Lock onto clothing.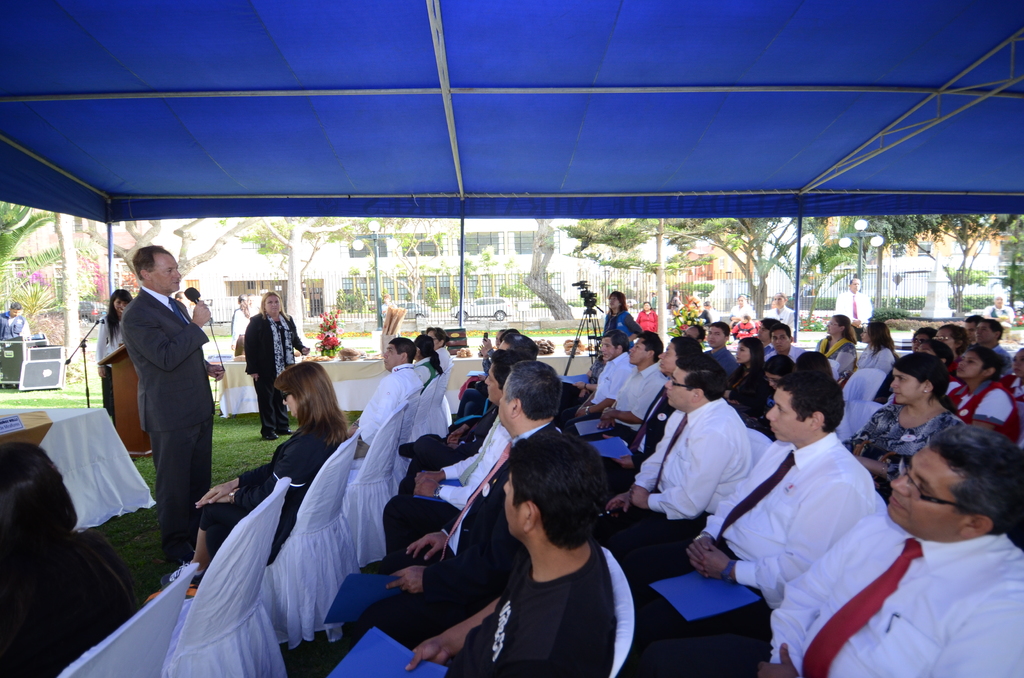
Locked: 727/302/753/337.
